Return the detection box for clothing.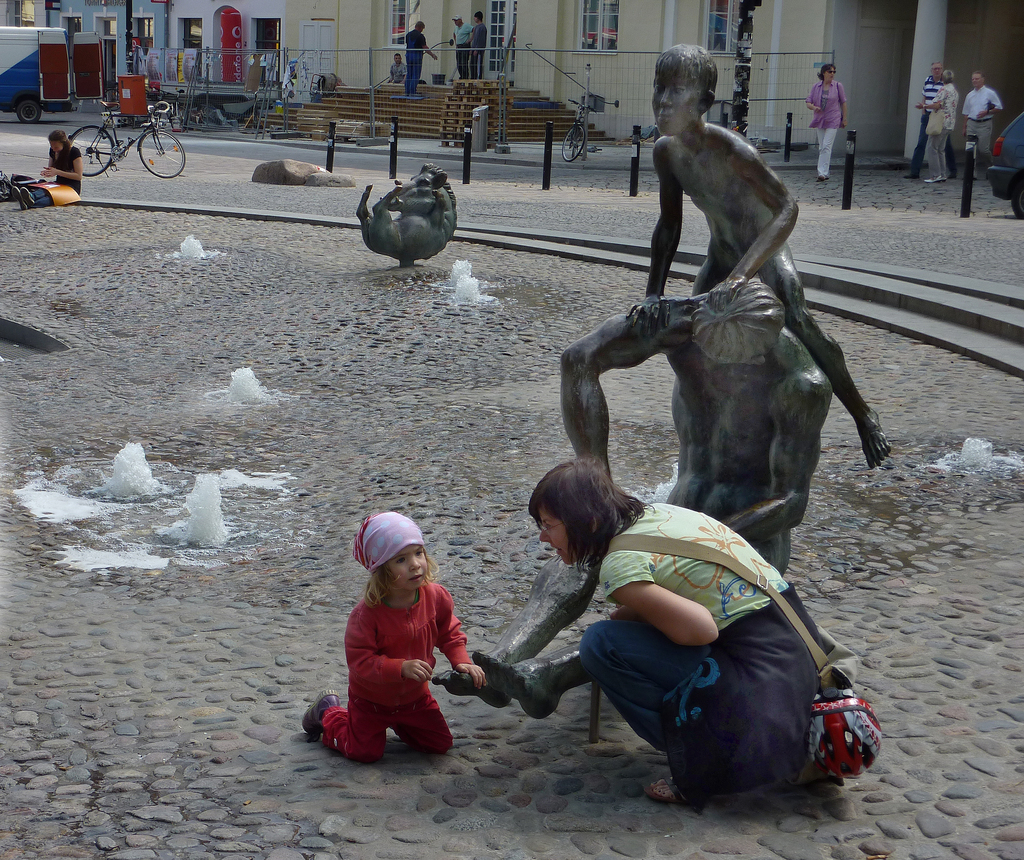
left=390, top=62, right=403, bottom=86.
